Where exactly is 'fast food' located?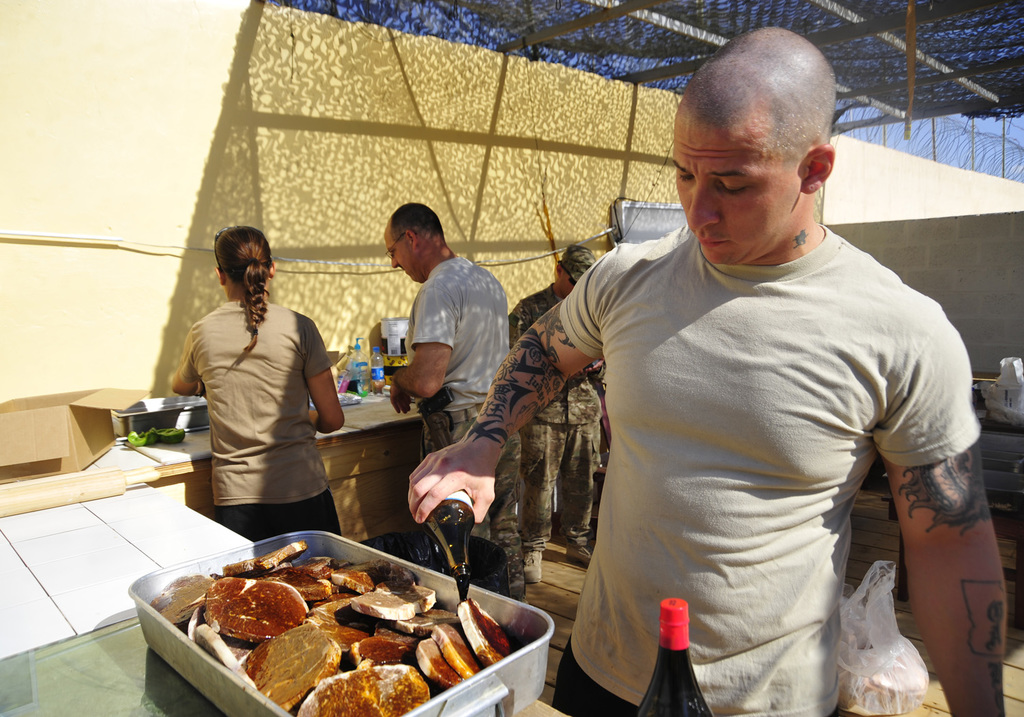
Its bounding box is x1=156, y1=536, x2=525, y2=716.
